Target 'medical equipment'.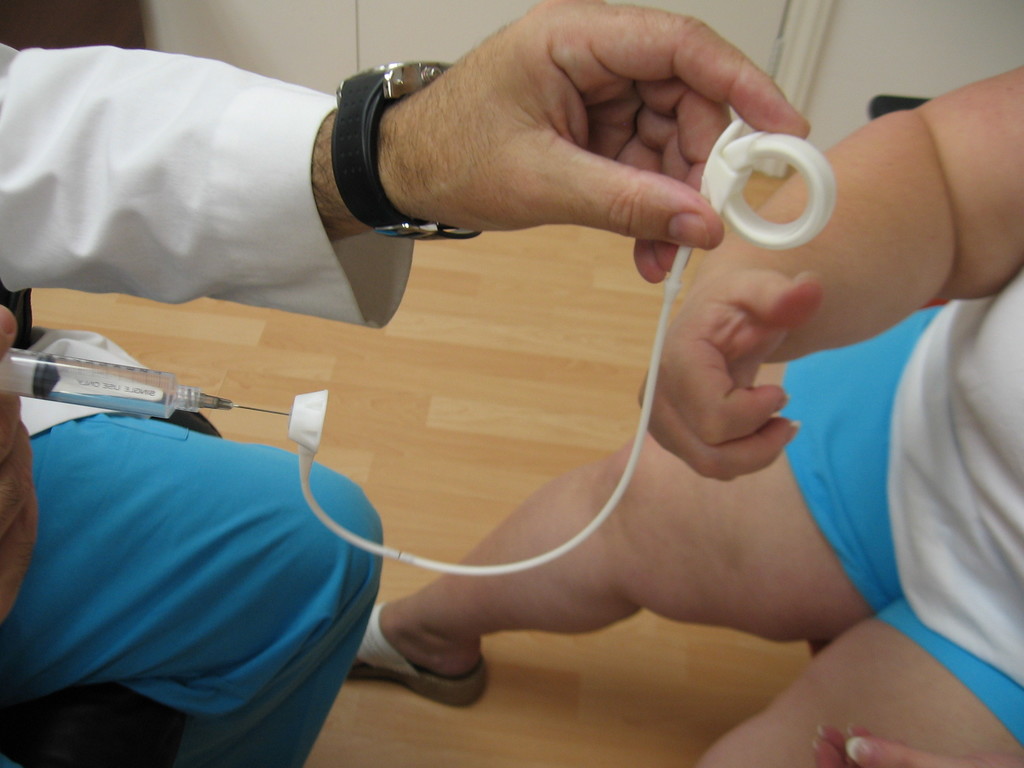
Target region: l=282, t=115, r=836, b=574.
